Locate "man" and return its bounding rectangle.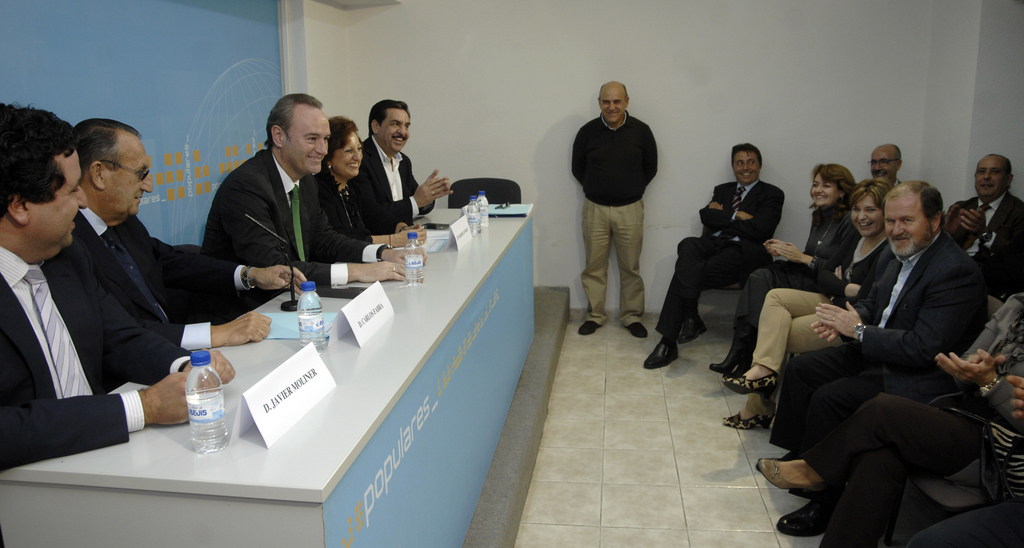
l=869, t=145, r=899, b=188.
